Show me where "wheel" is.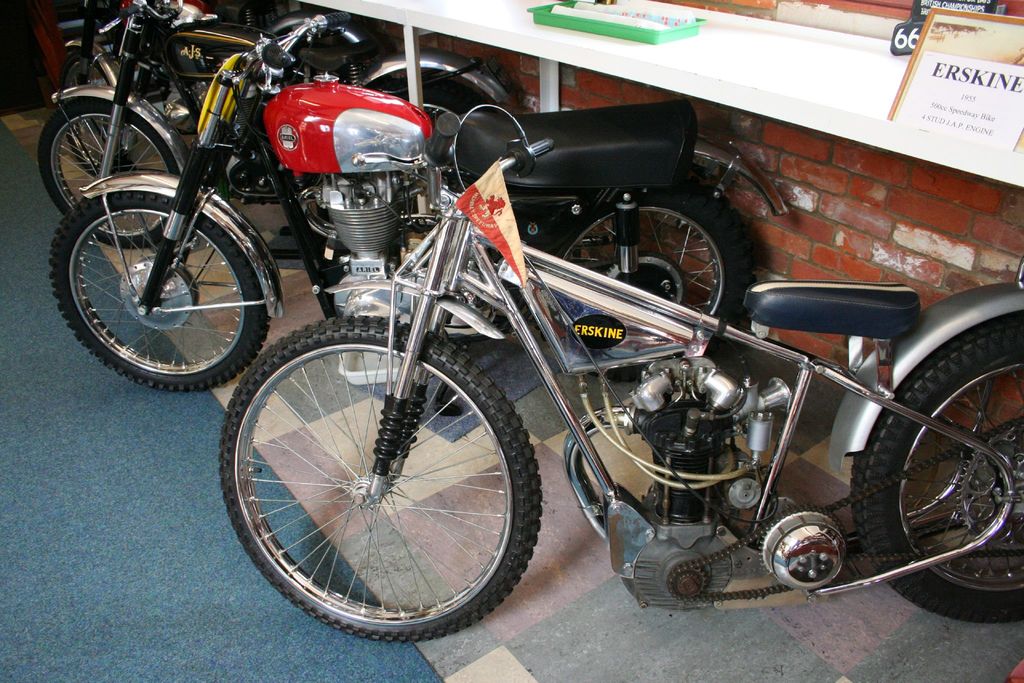
"wheel" is at bbox=(234, 327, 545, 638).
